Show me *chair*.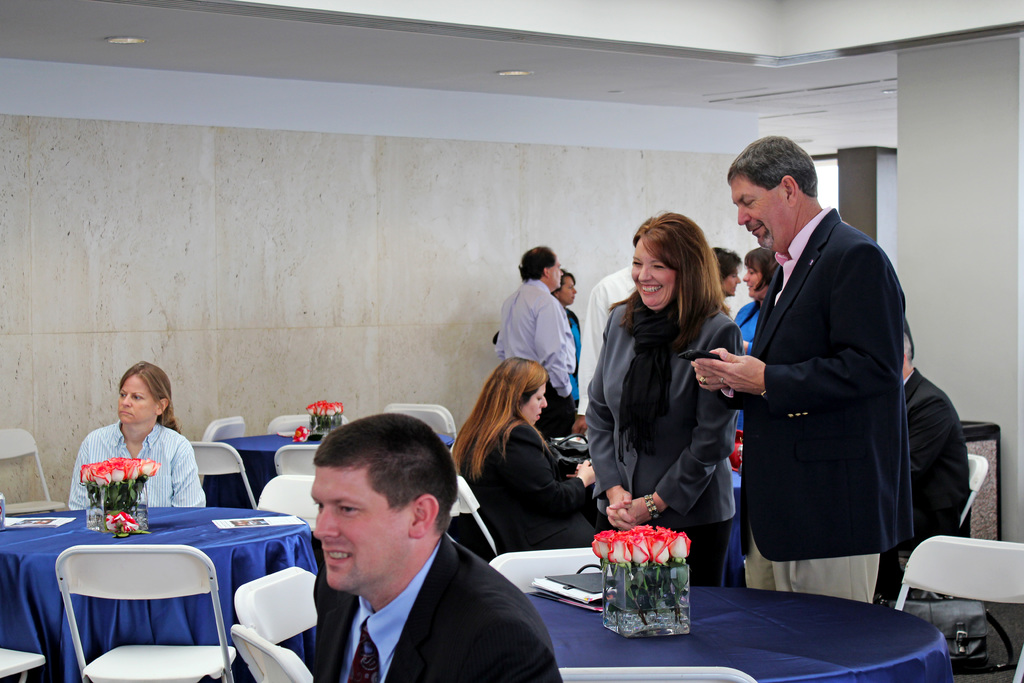
*chair* is here: (229,621,315,682).
